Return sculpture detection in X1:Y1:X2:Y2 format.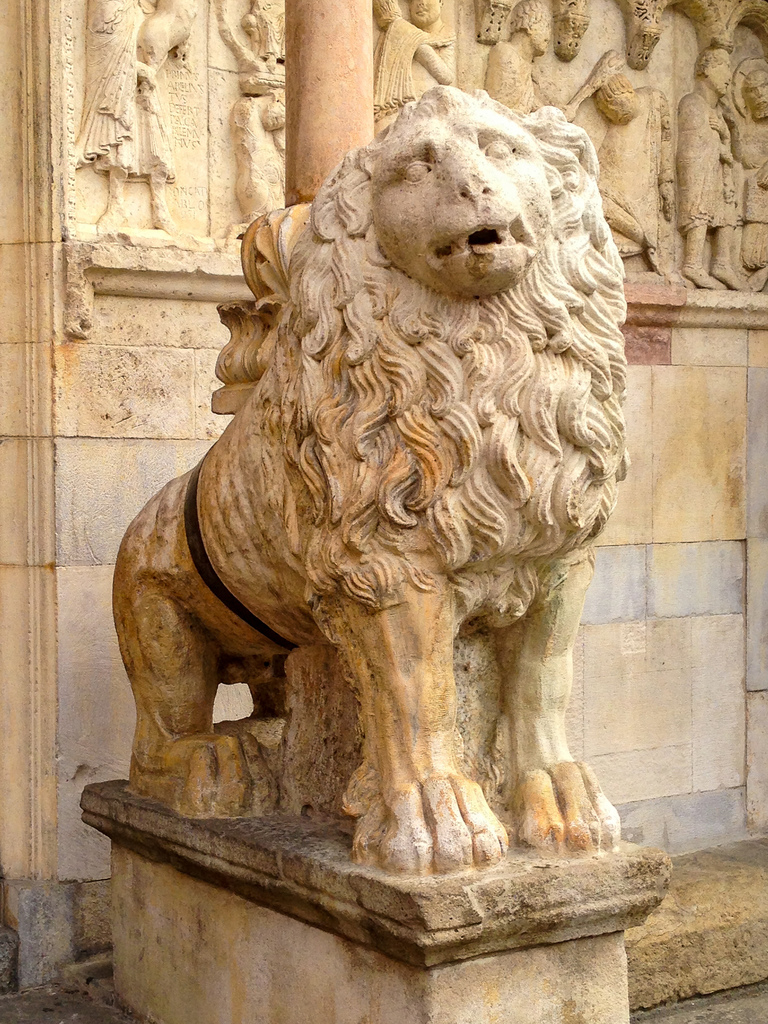
409:1:451:73.
